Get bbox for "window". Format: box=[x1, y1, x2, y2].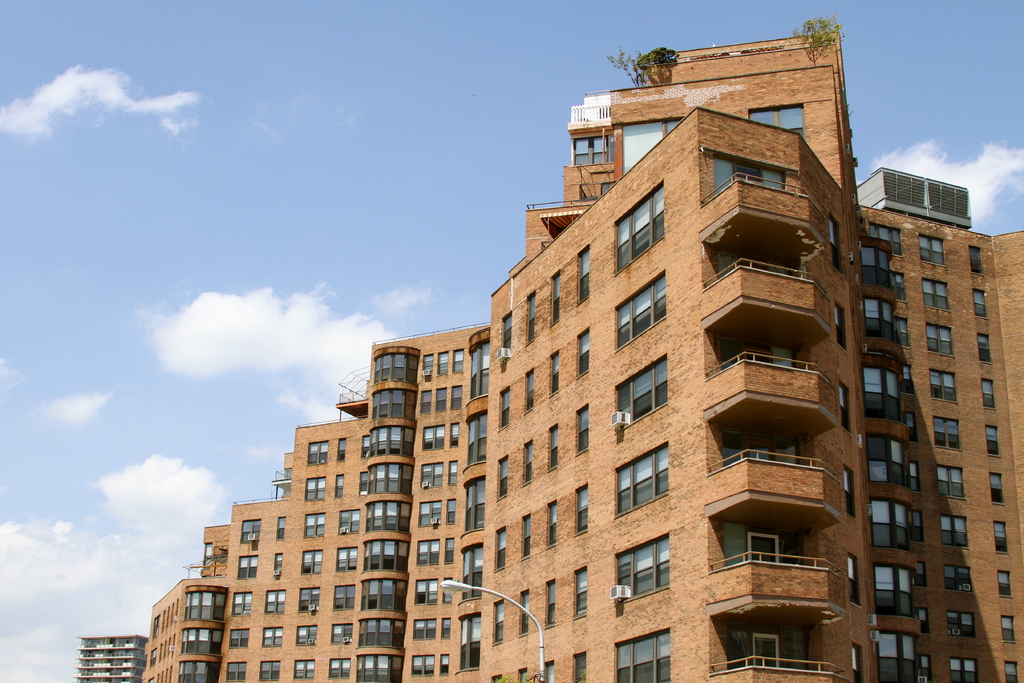
box=[307, 476, 328, 501].
